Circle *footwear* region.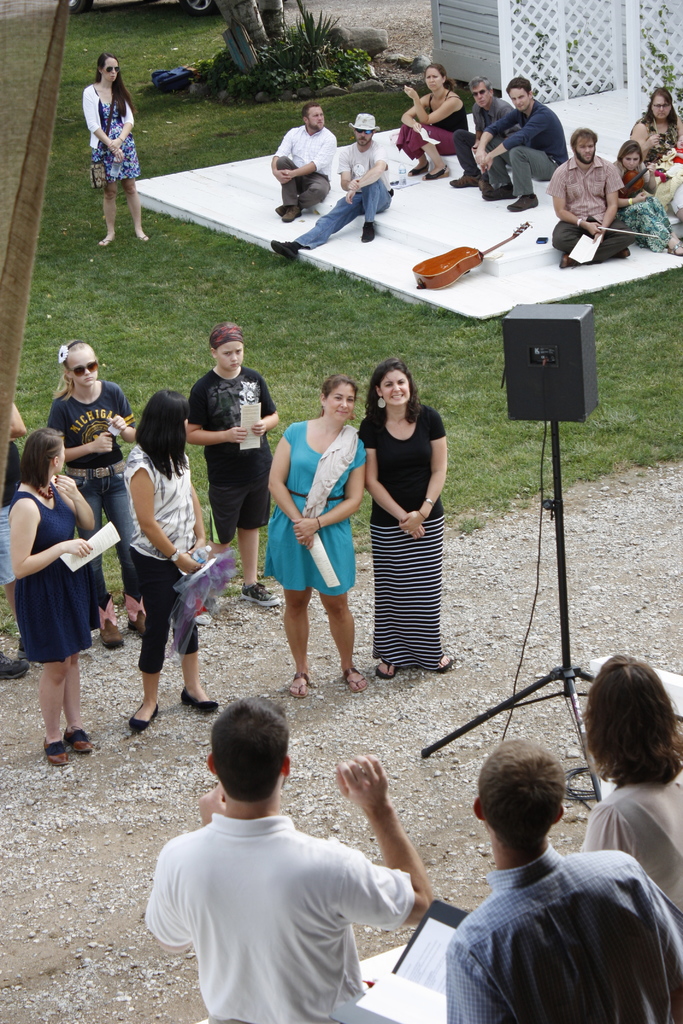
Region: [117,579,154,643].
